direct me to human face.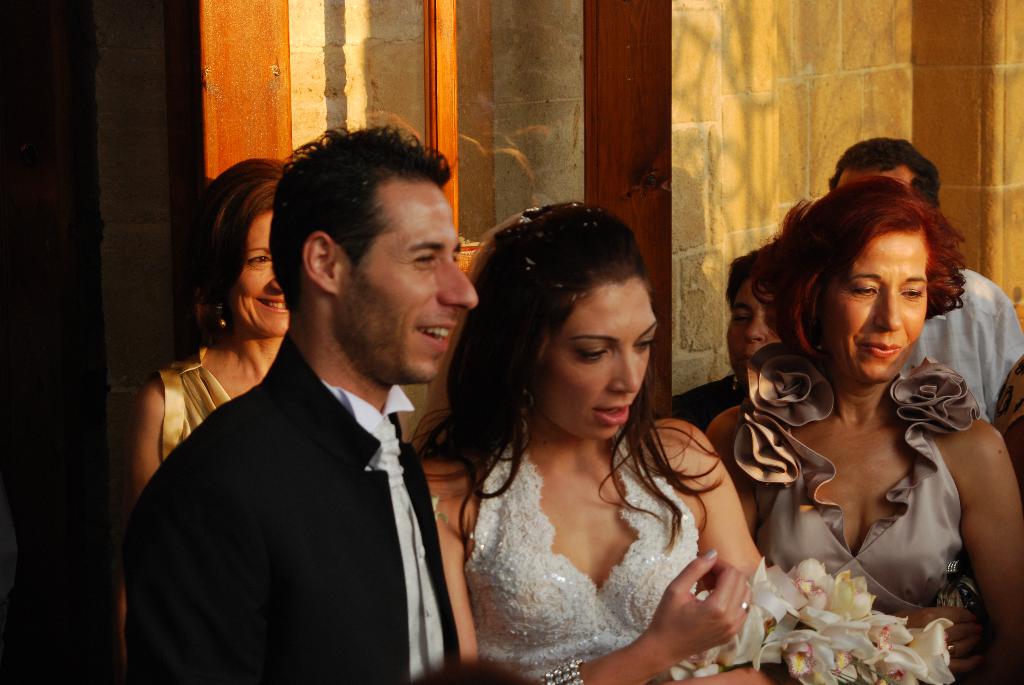
Direction: BBox(536, 288, 657, 437).
